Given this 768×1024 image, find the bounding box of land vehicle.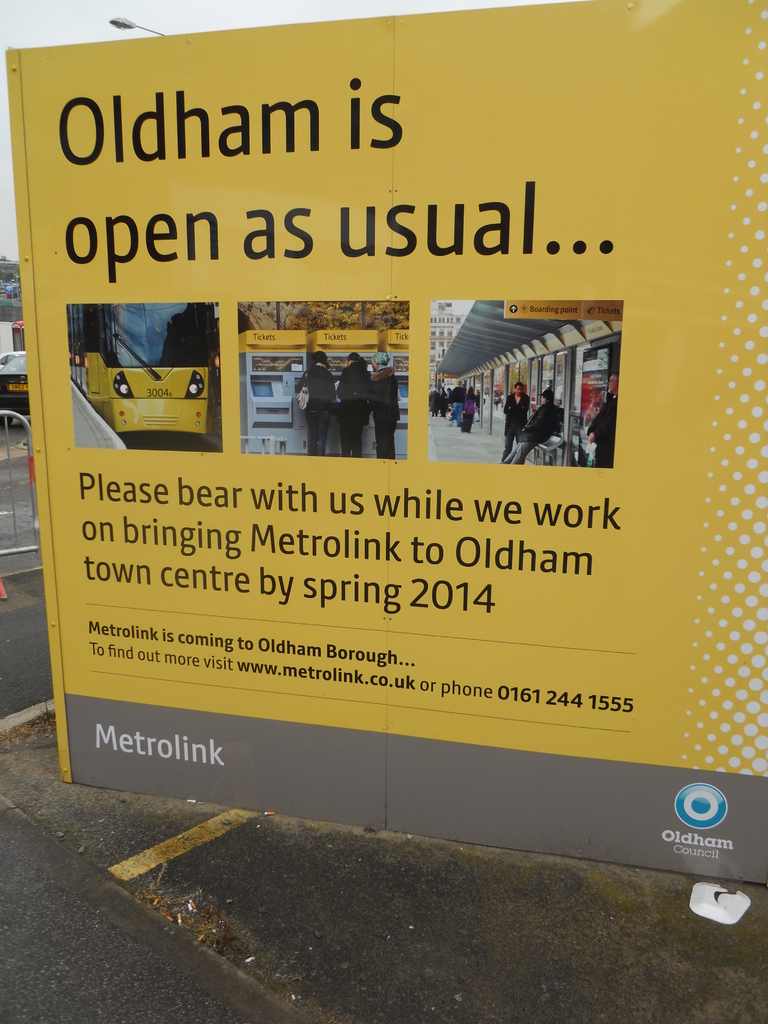
select_region(66, 285, 237, 459).
